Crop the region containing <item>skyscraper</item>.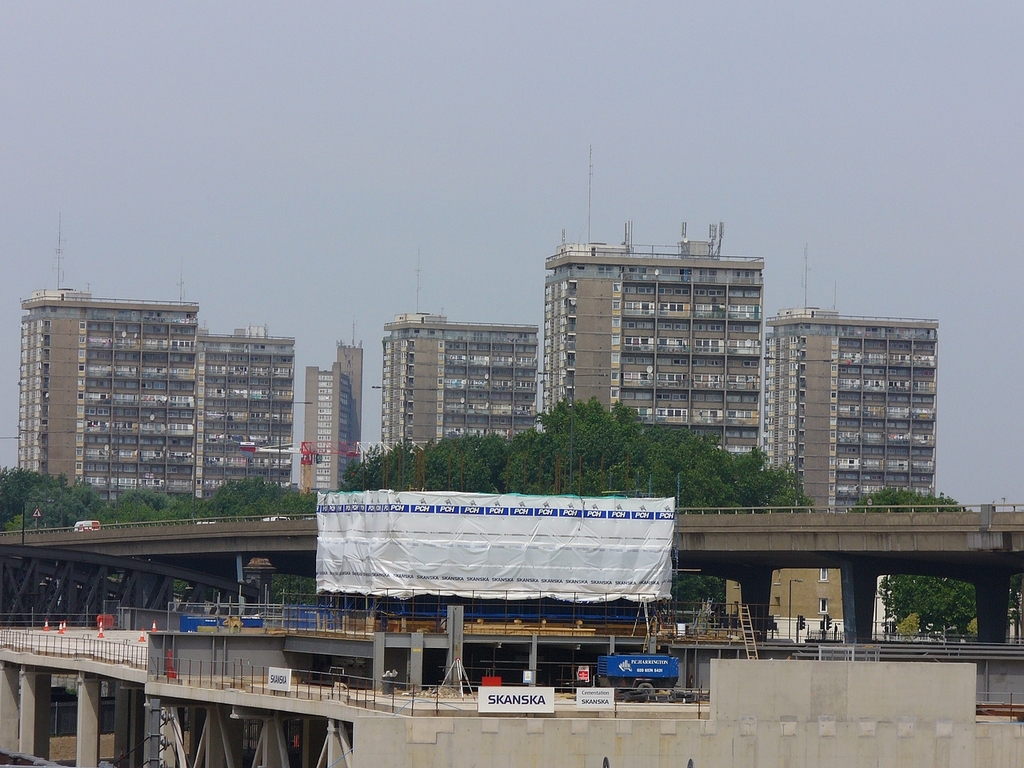
Crop region: region(758, 302, 943, 516).
